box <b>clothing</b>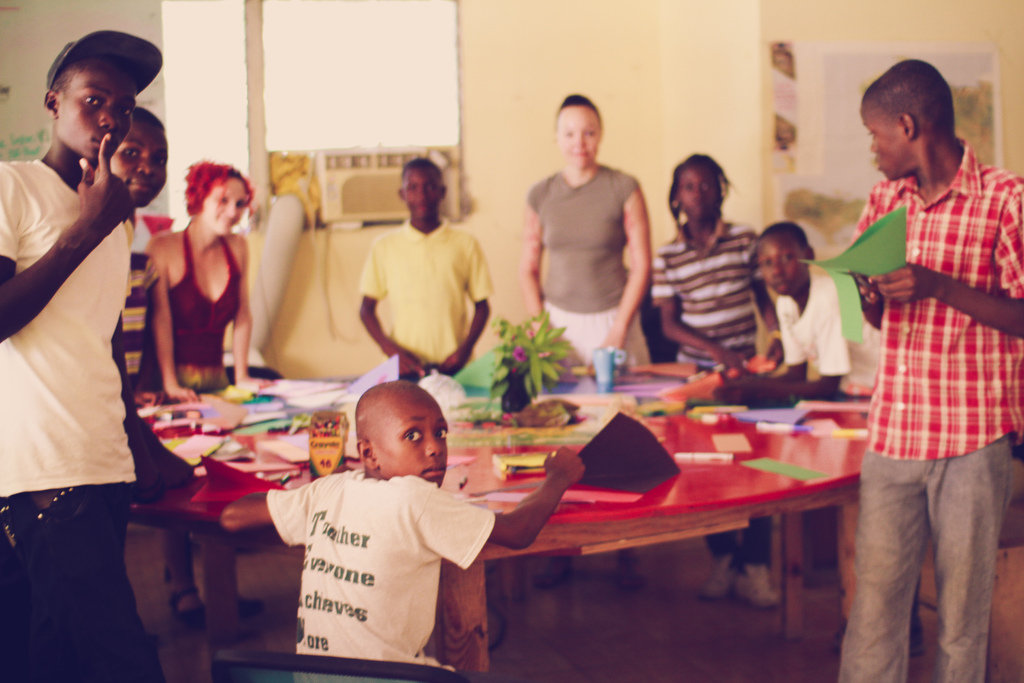
356:218:496:384
